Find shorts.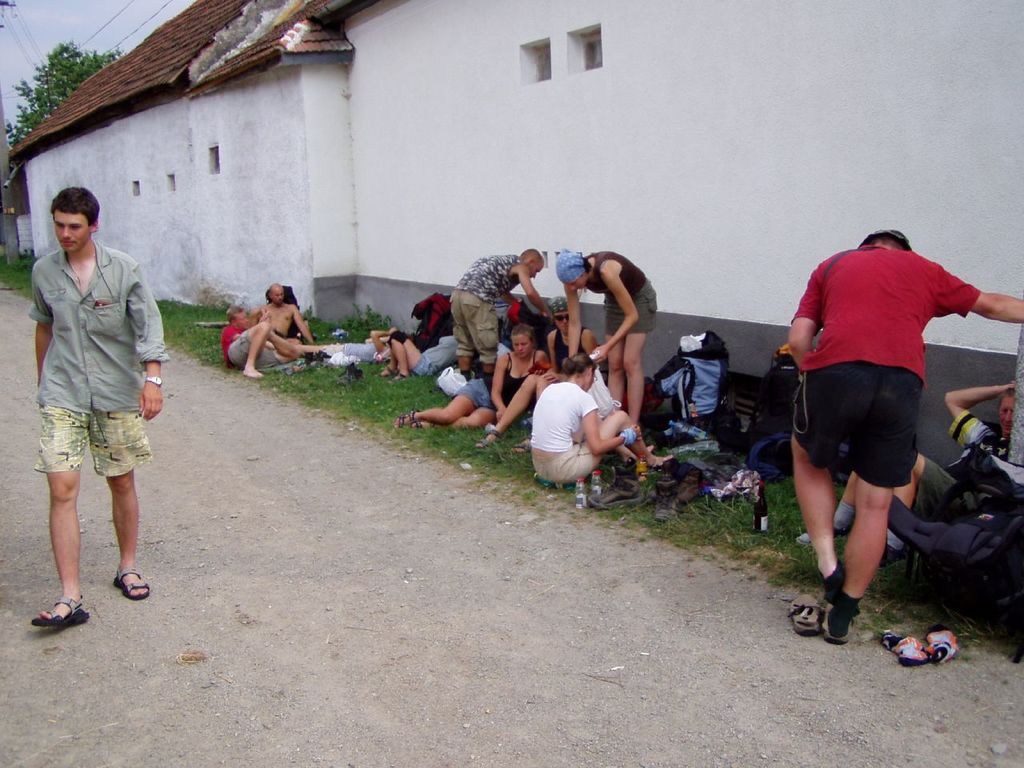
x1=605, y1=287, x2=665, y2=331.
